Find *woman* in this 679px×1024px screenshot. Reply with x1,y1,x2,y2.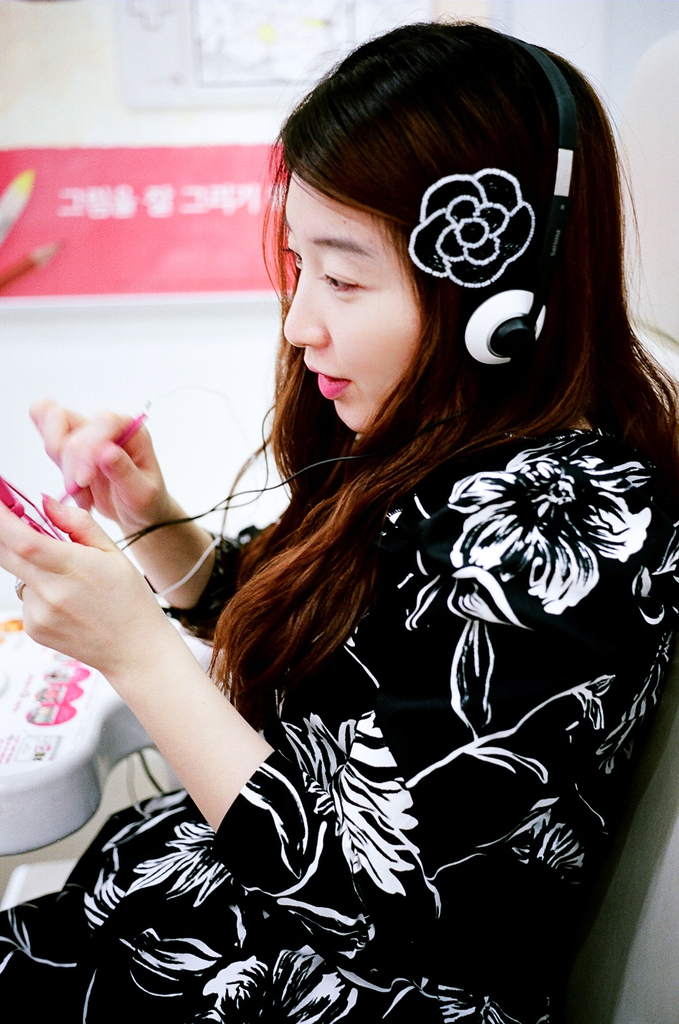
0,13,678,1021.
